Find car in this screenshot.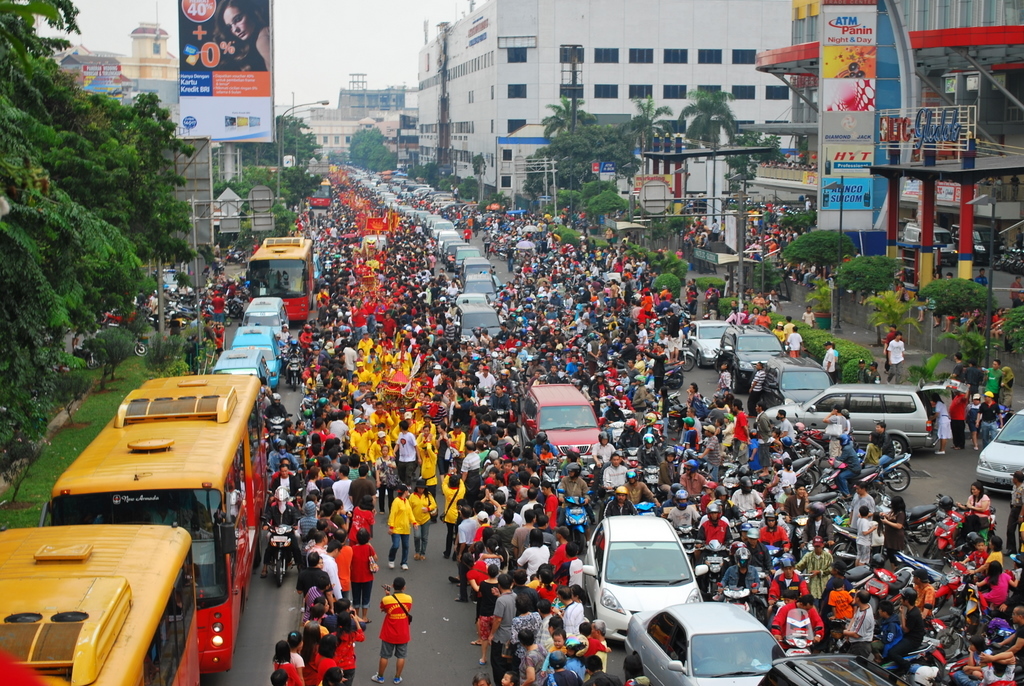
The bounding box for car is bbox=(627, 616, 786, 685).
